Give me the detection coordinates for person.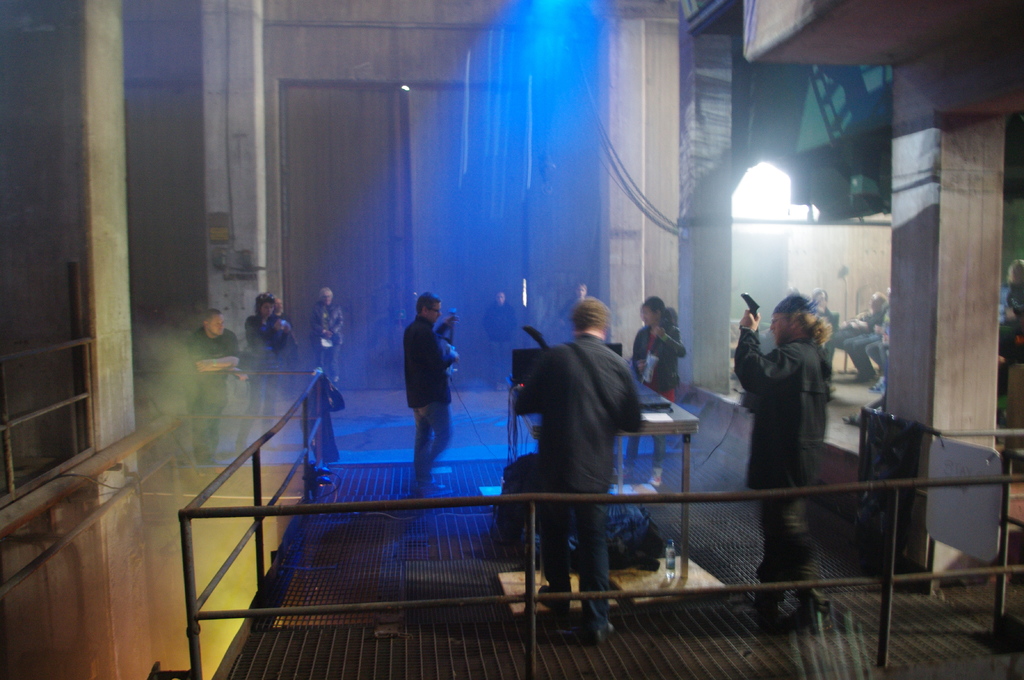
{"x1": 241, "y1": 290, "x2": 286, "y2": 448}.
